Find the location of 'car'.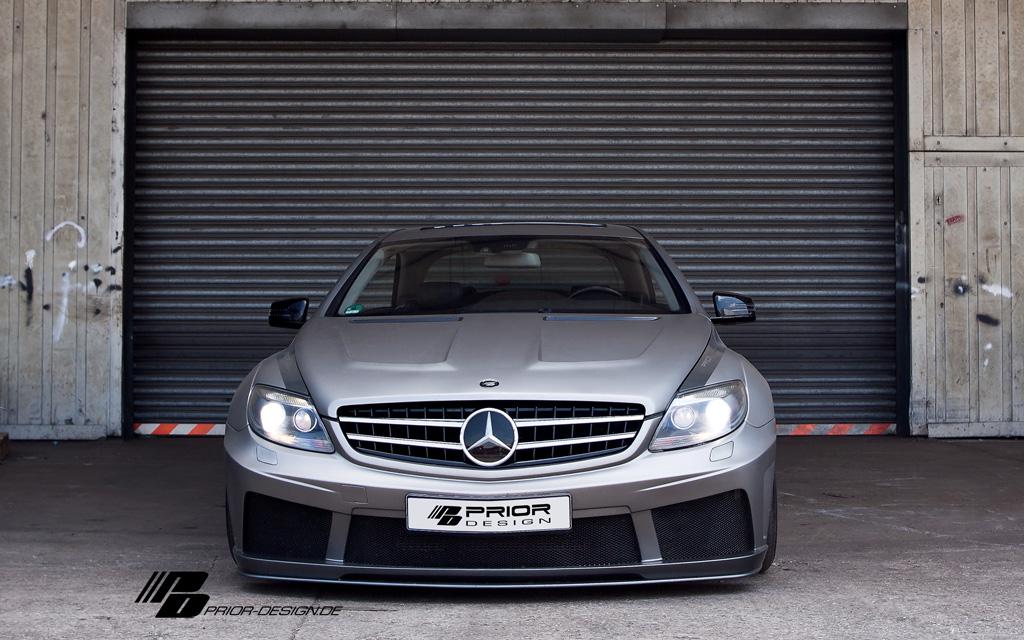
Location: region(208, 212, 787, 600).
